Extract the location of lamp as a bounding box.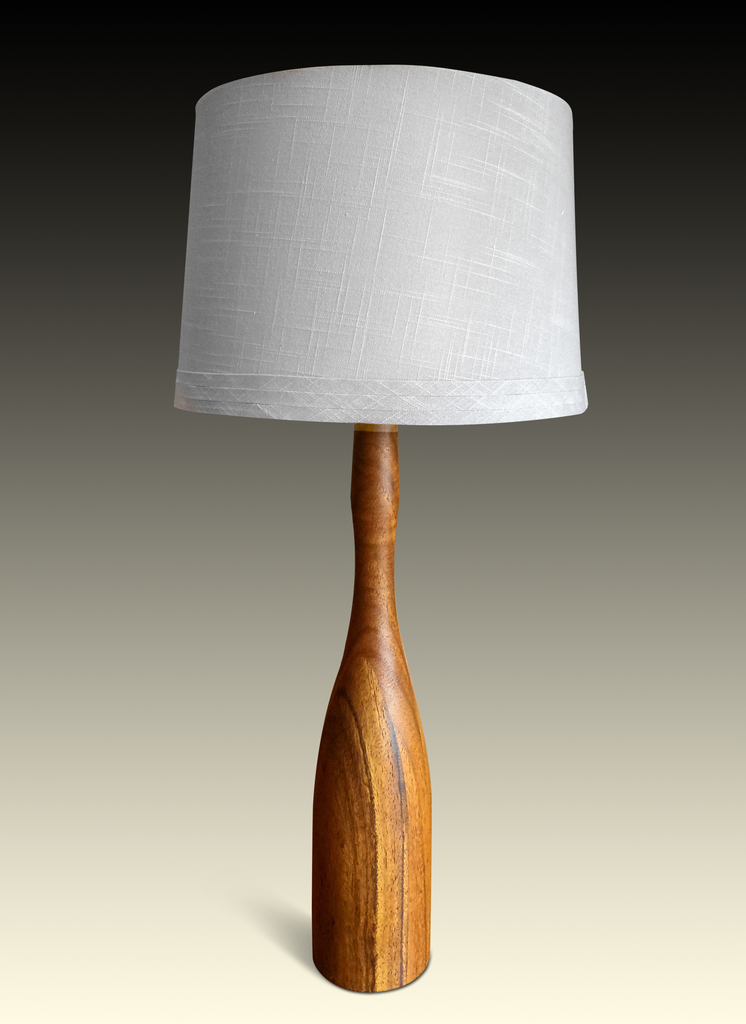
<box>209,24,612,1023</box>.
